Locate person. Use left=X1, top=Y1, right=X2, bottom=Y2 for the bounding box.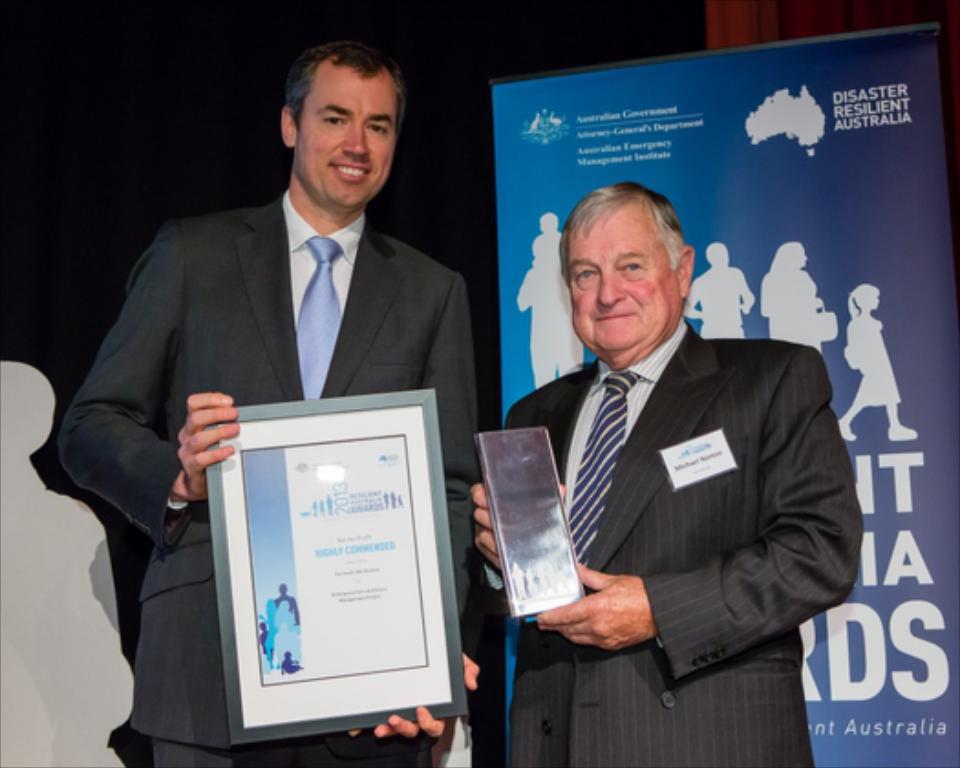
left=830, top=282, right=922, bottom=450.
